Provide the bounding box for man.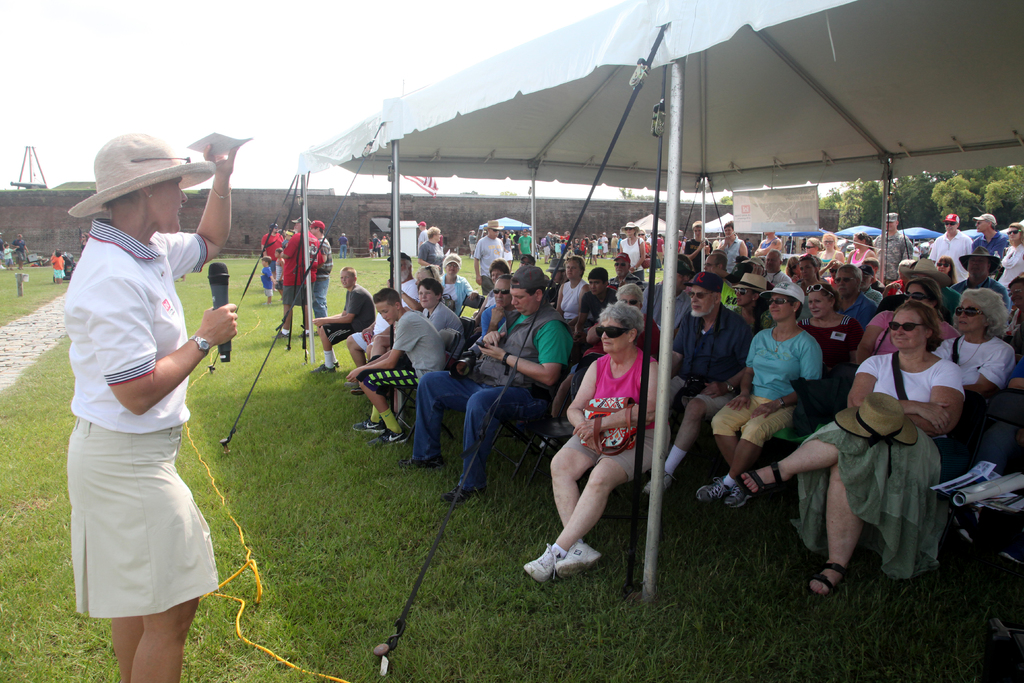
box=[274, 215, 323, 342].
